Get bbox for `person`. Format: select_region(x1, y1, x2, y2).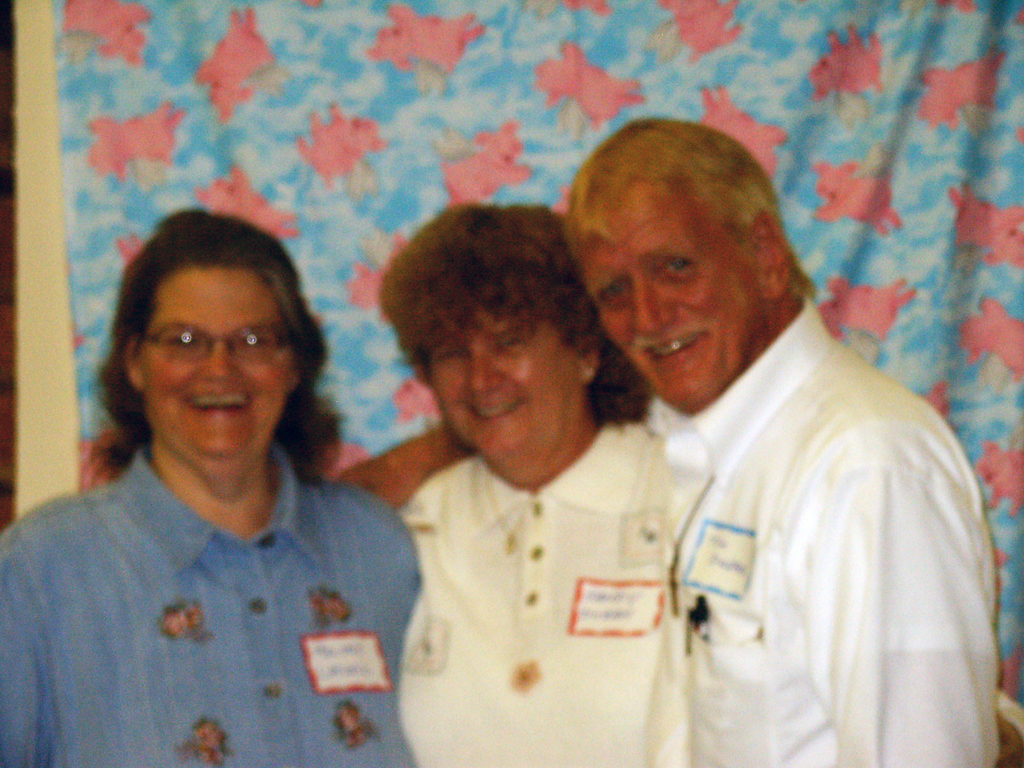
select_region(0, 207, 422, 767).
